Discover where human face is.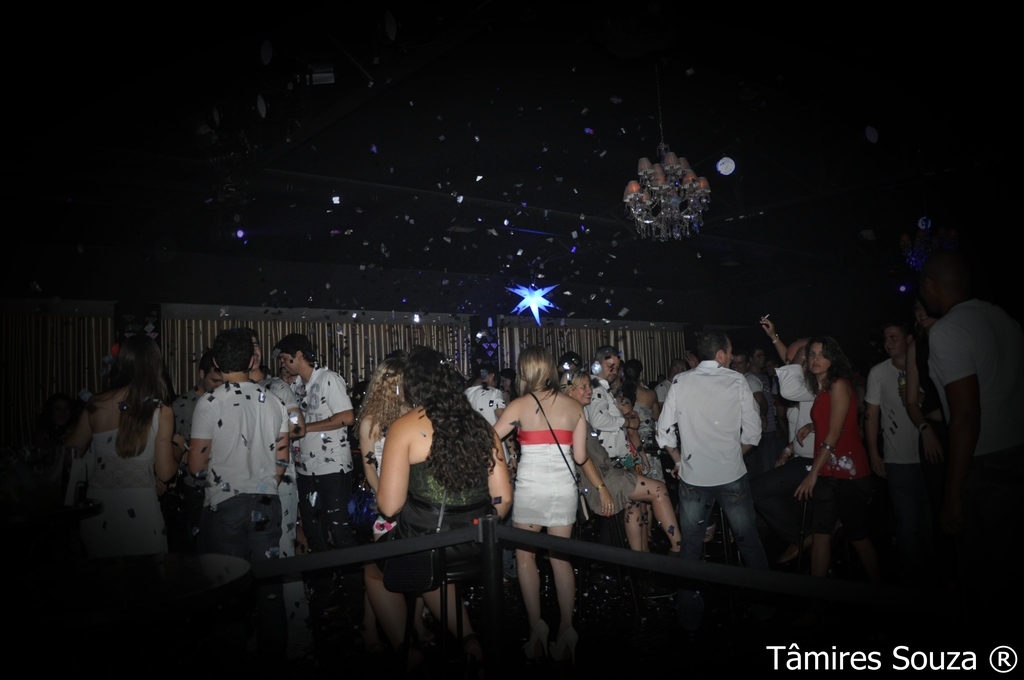
Discovered at rect(808, 342, 830, 378).
